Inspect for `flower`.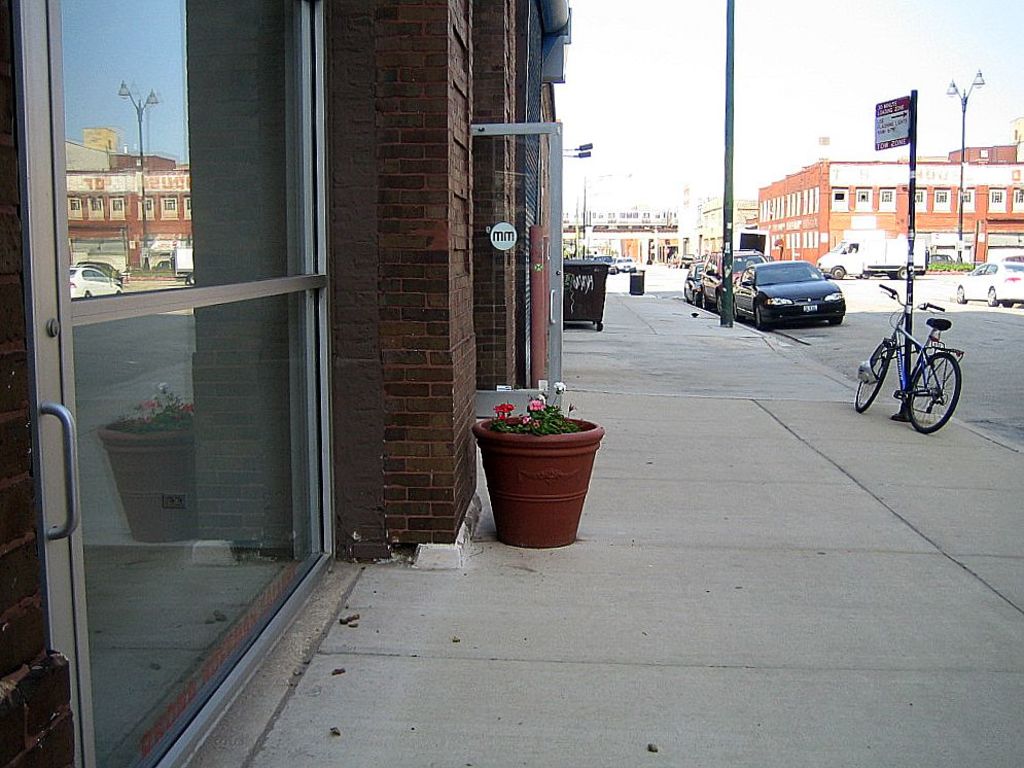
Inspection: [left=528, top=396, right=540, bottom=412].
